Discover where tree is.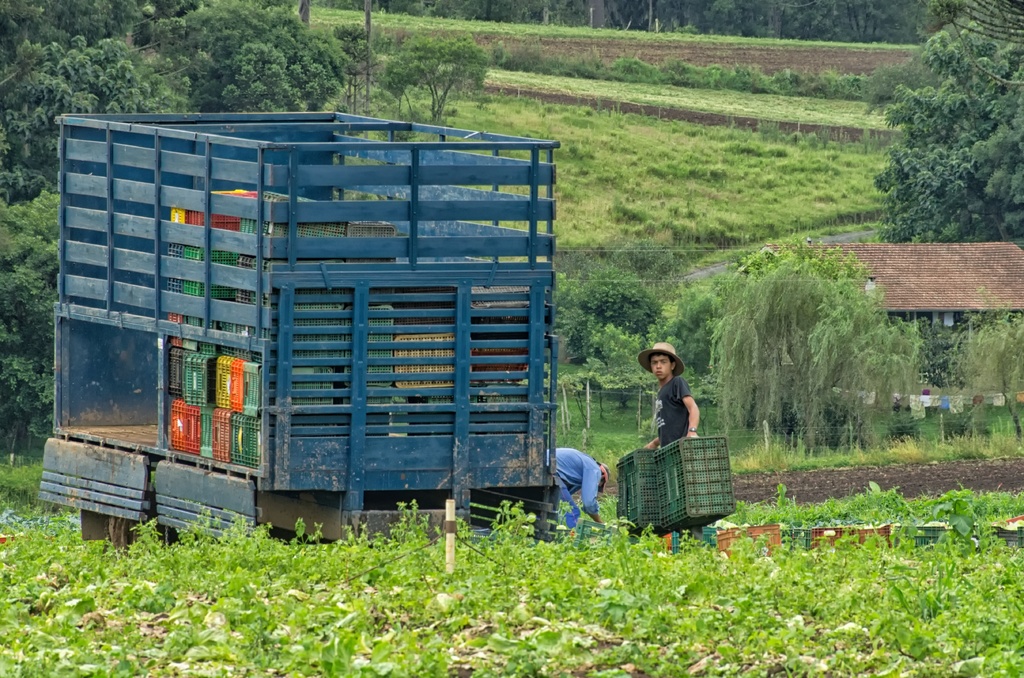
Discovered at BBox(753, 231, 867, 377).
